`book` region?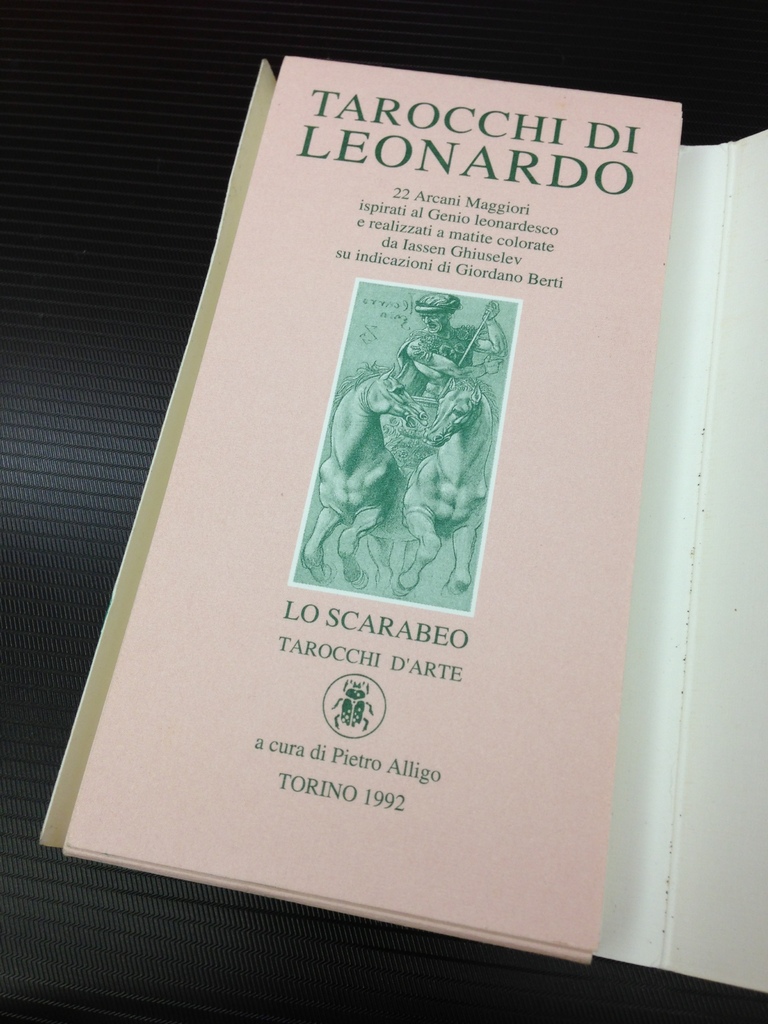
<box>39,44,761,959</box>
